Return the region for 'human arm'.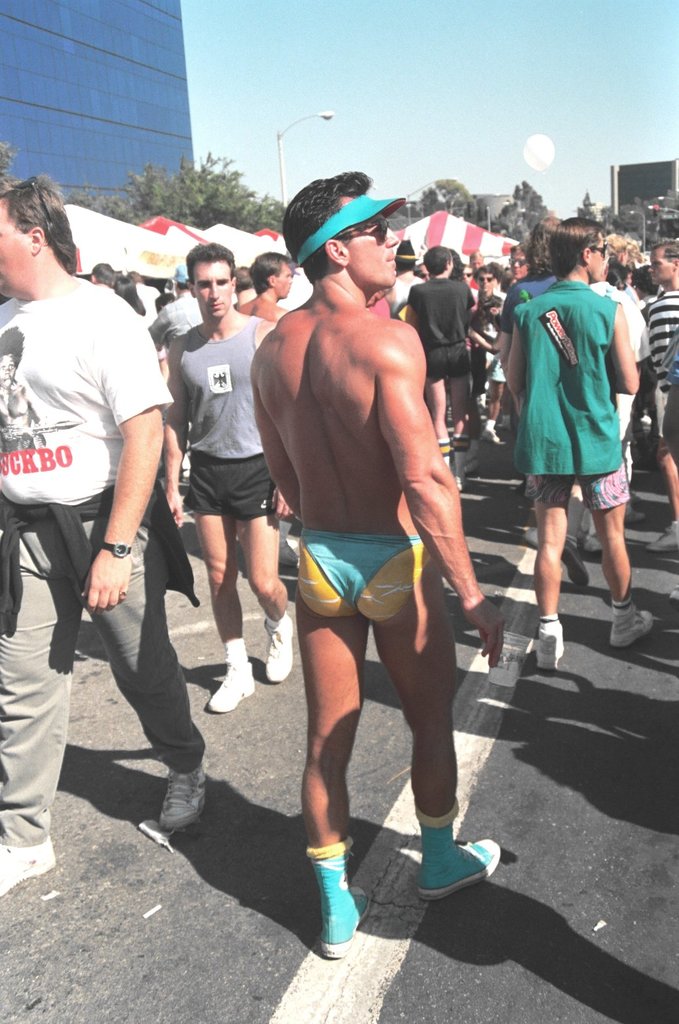
rect(248, 381, 301, 521).
